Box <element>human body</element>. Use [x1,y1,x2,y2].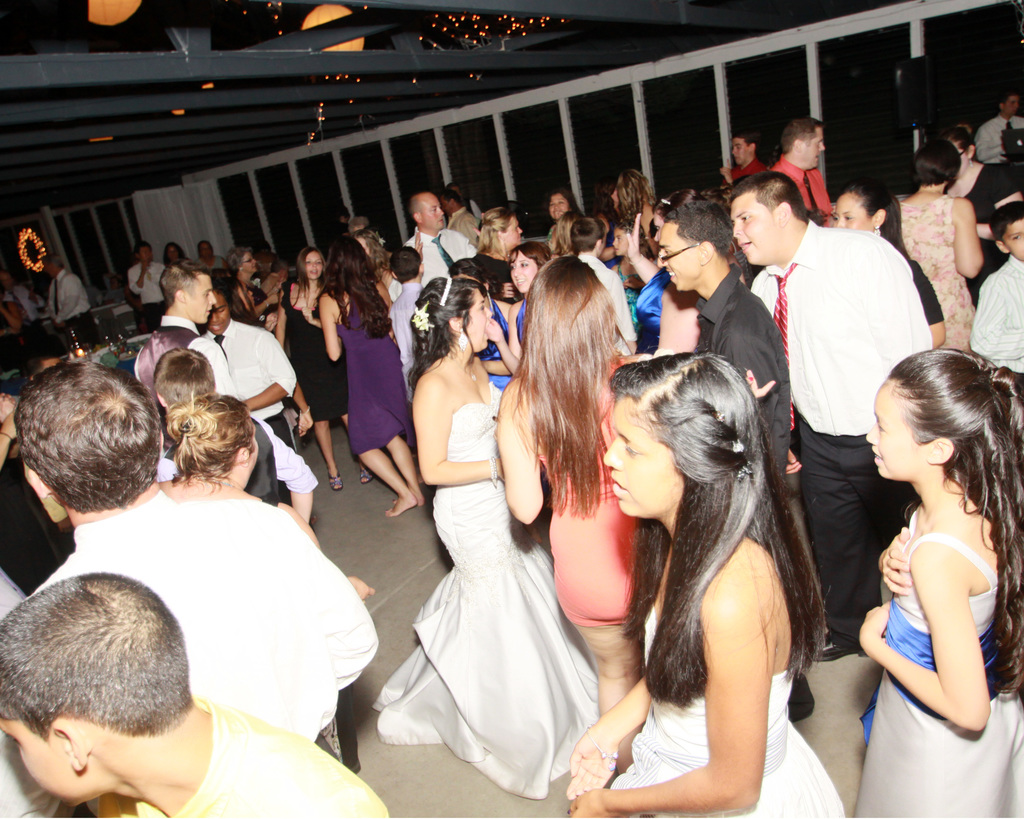
[271,251,371,489].
